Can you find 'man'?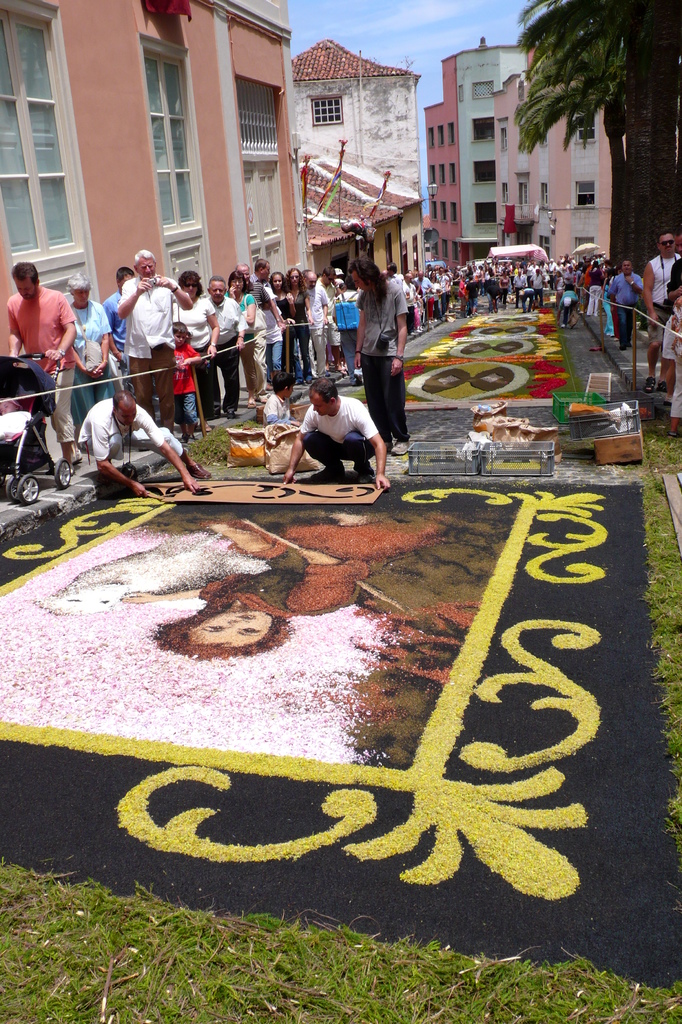
Yes, bounding box: box(232, 265, 280, 385).
